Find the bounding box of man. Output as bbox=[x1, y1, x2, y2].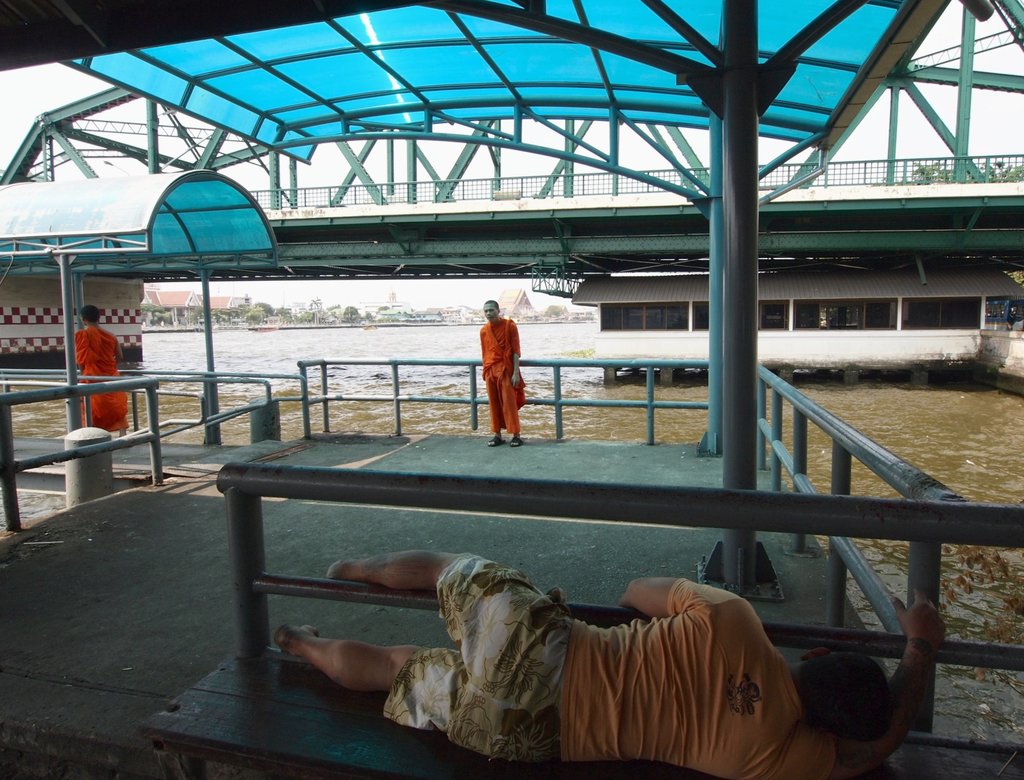
bbox=[463, 294, 540, 443].
